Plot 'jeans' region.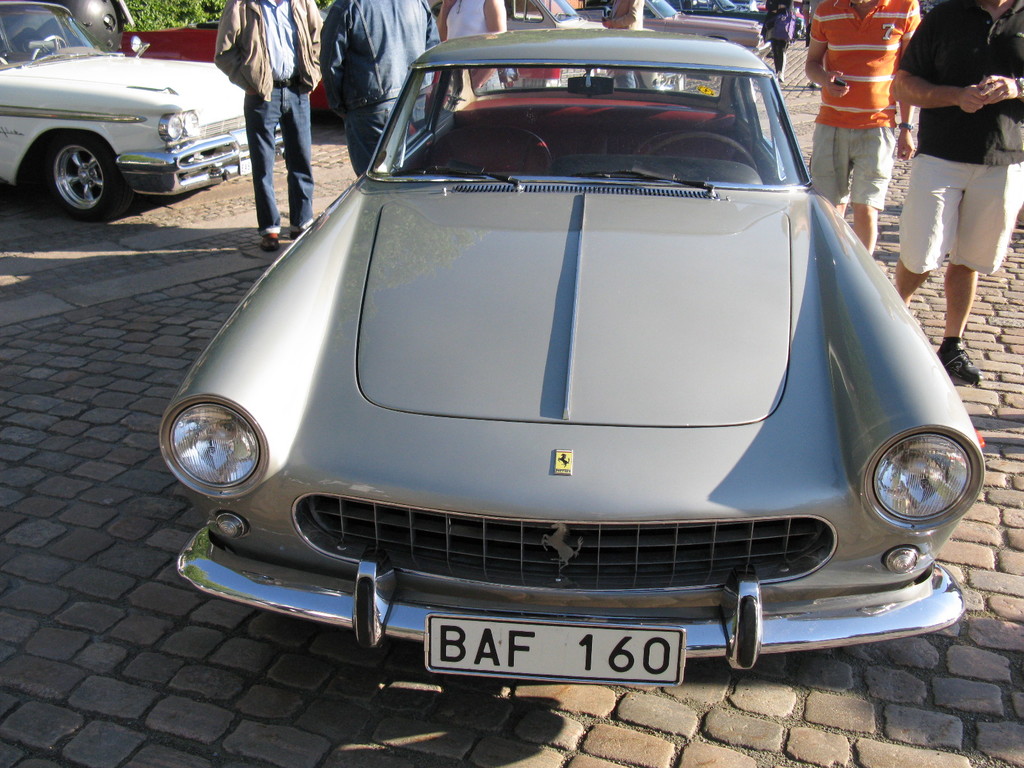
Plotted at [477, 64, 507, 97].
